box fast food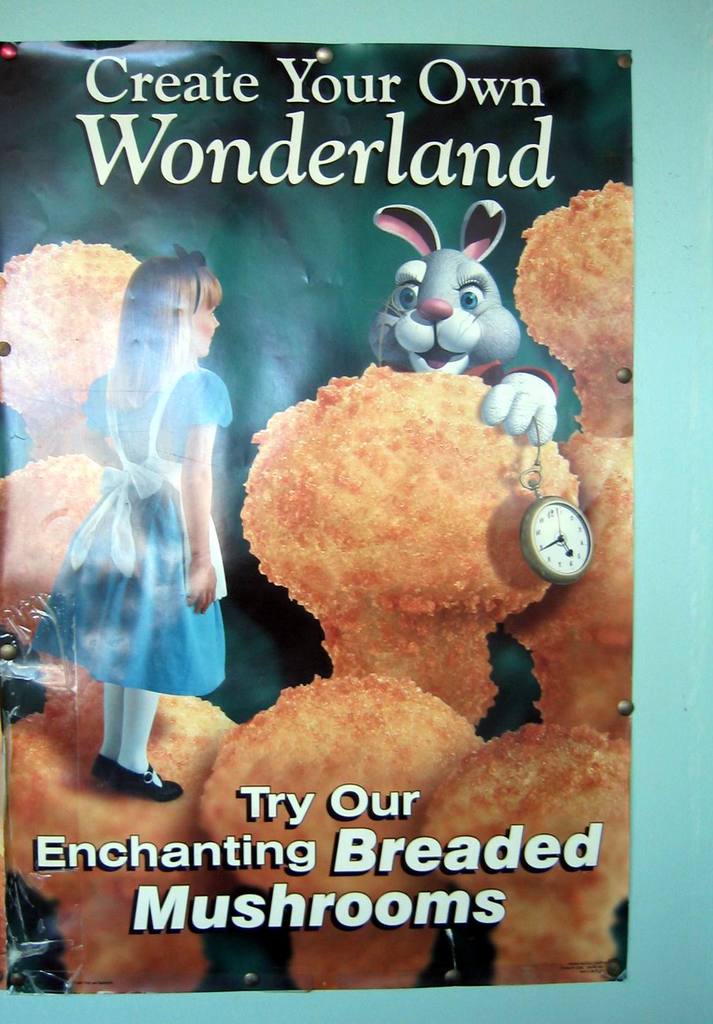
rect(194, 676, 494, 988)
